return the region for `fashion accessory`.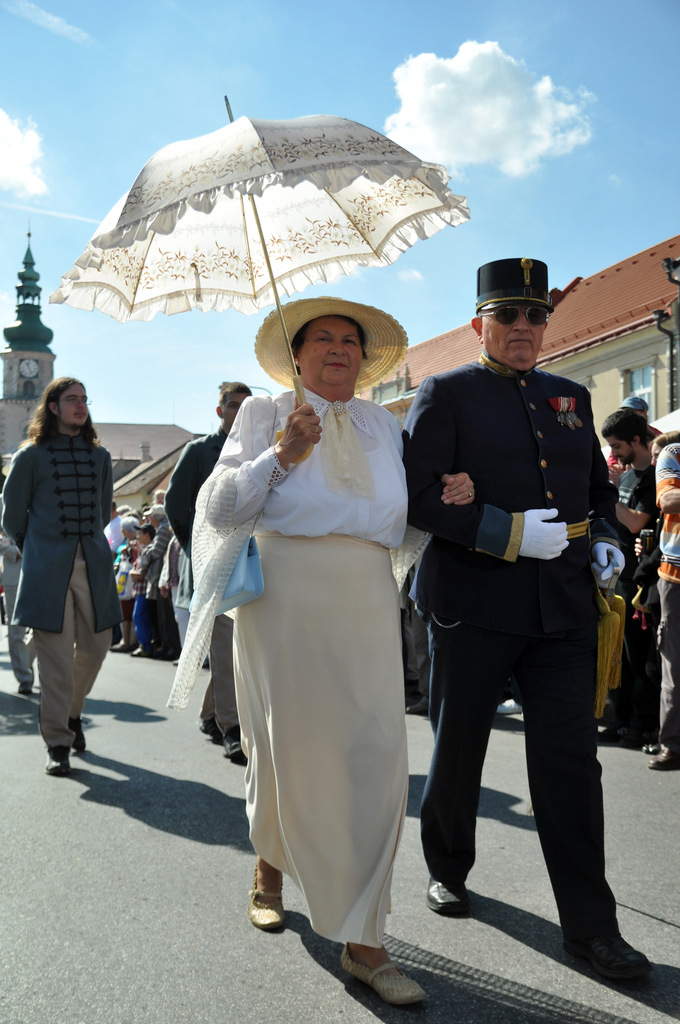
bbox=(423, 876, 471, 915).
